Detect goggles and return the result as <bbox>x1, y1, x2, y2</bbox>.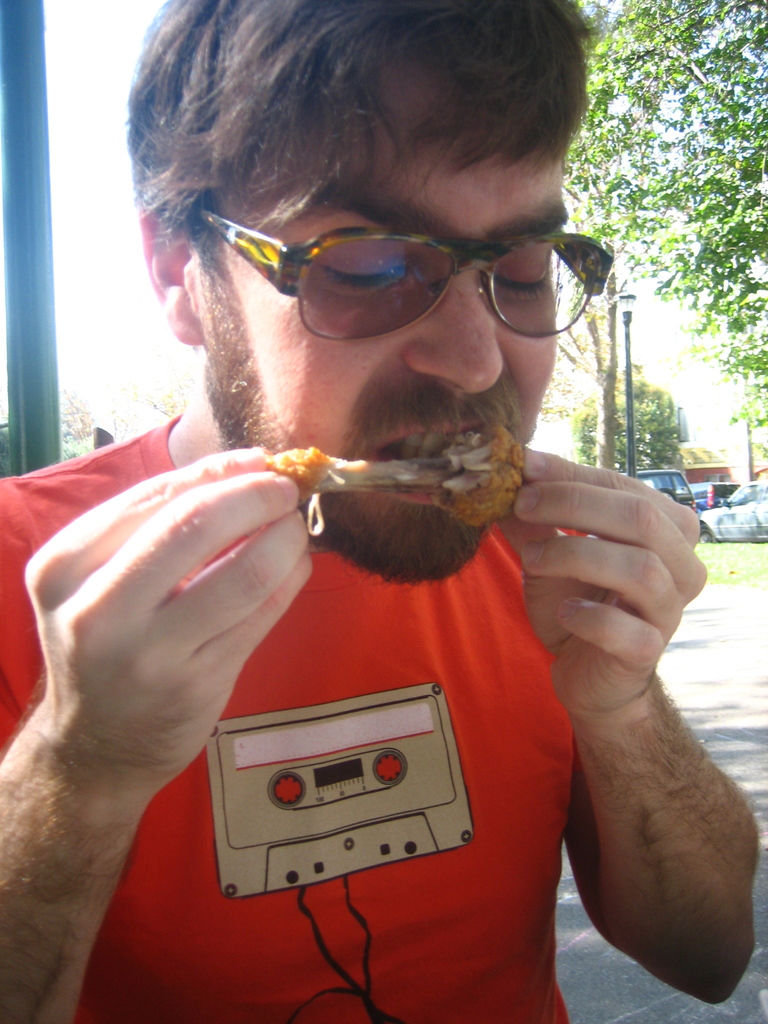
<bbox>208, 194, 614, 321</bbox>.
